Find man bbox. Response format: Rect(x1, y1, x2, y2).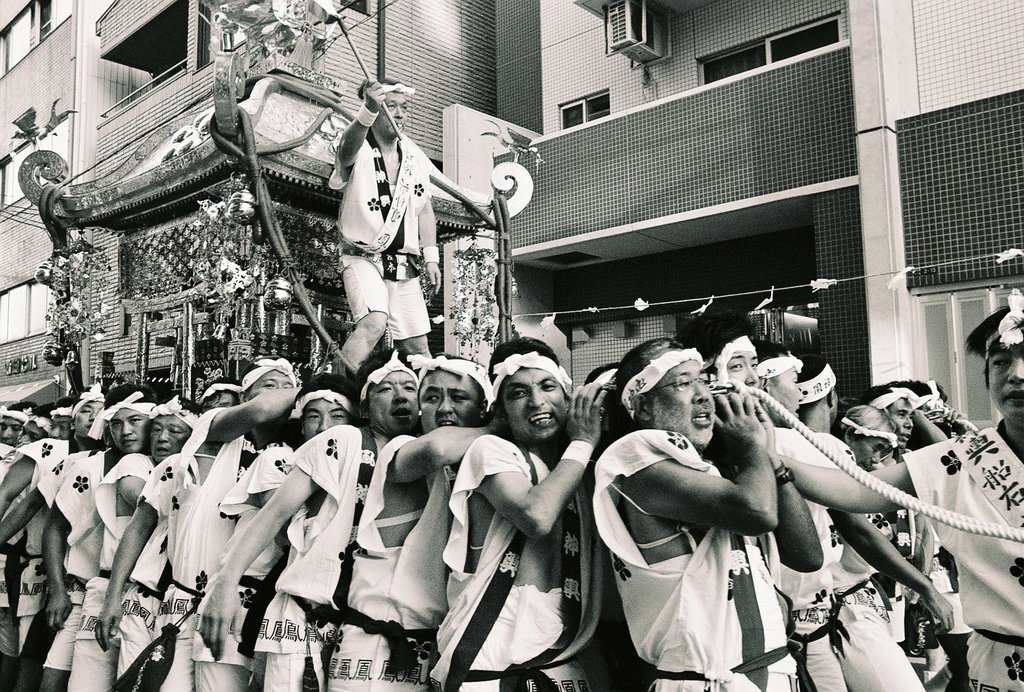
Rect(94, 393, 202, 691).
